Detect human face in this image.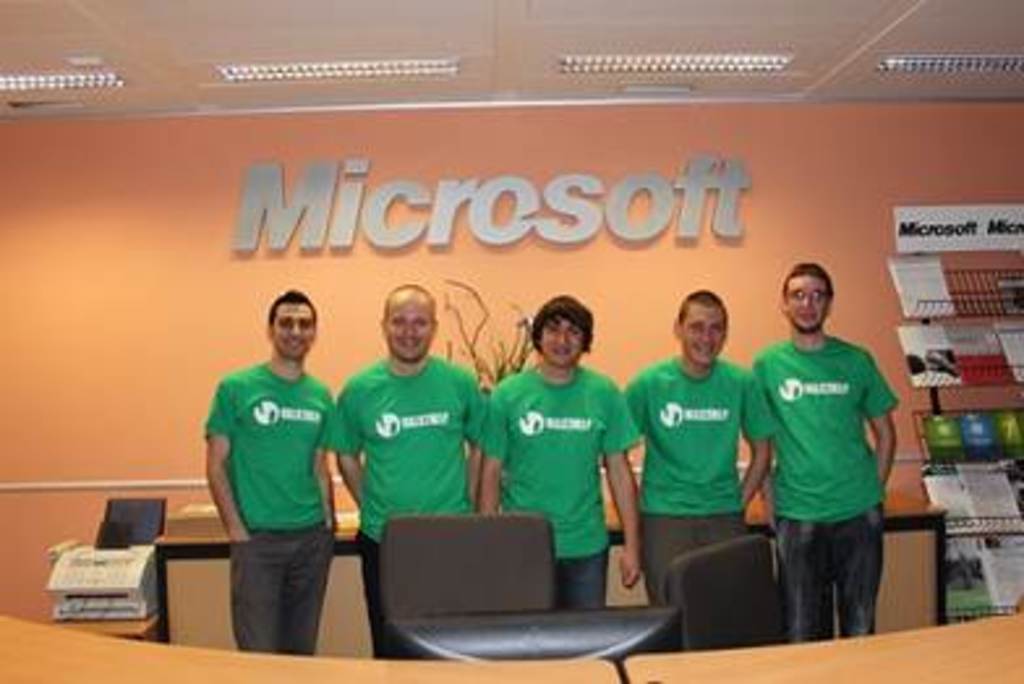
Detection: 677 303 731 368.
